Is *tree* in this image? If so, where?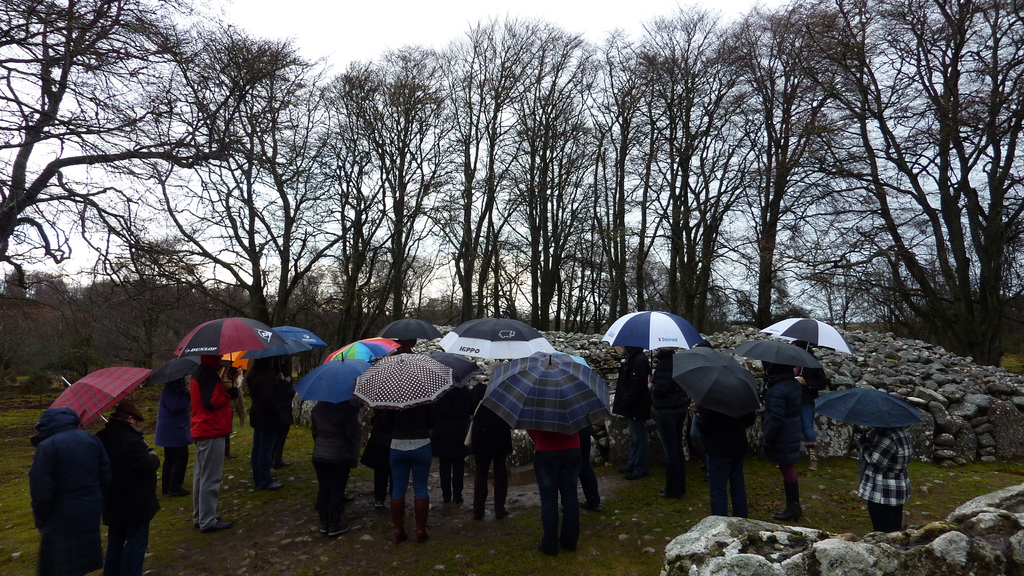
Yes, at box=[456, 3, 609, 344].
